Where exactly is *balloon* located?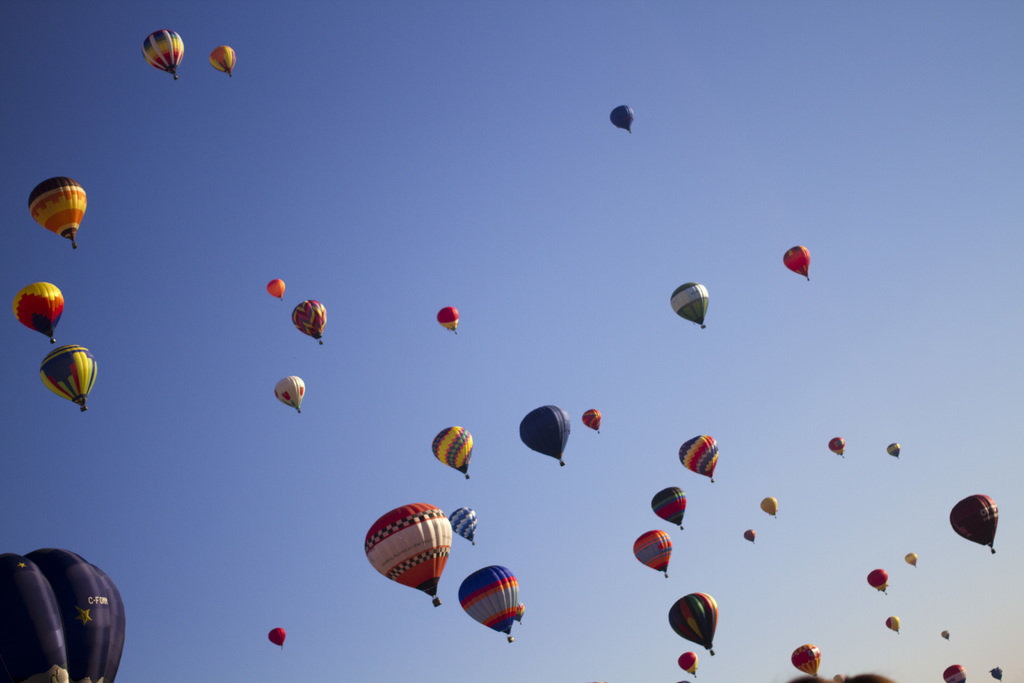
Its bounding box is bbox=[672, 283, 710, 323].
